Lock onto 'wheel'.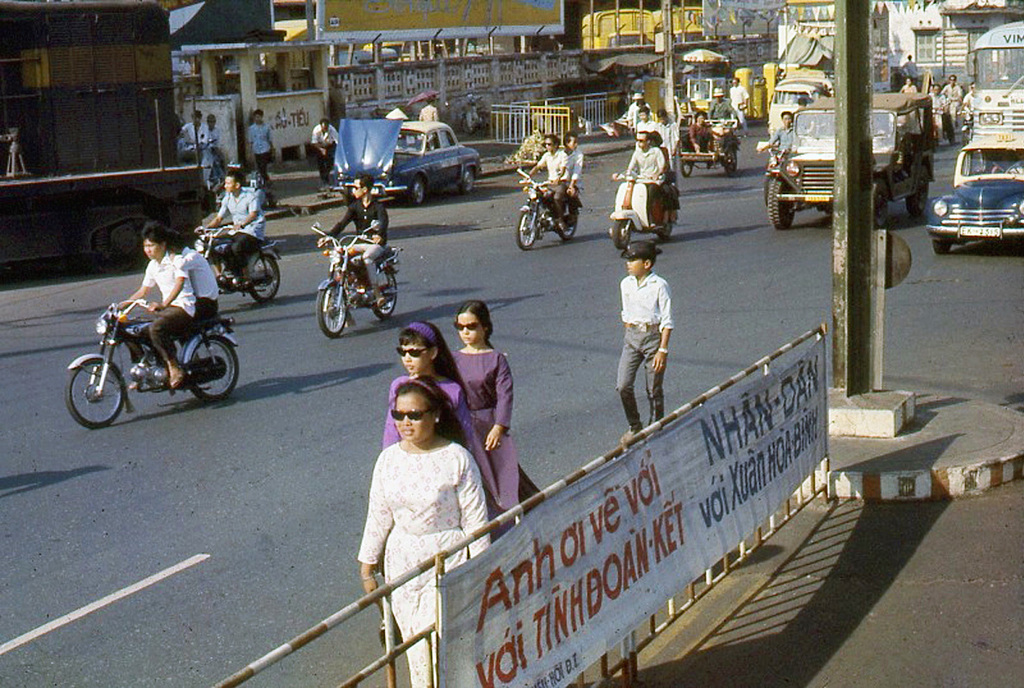
Locked: (550,187,582,238).
